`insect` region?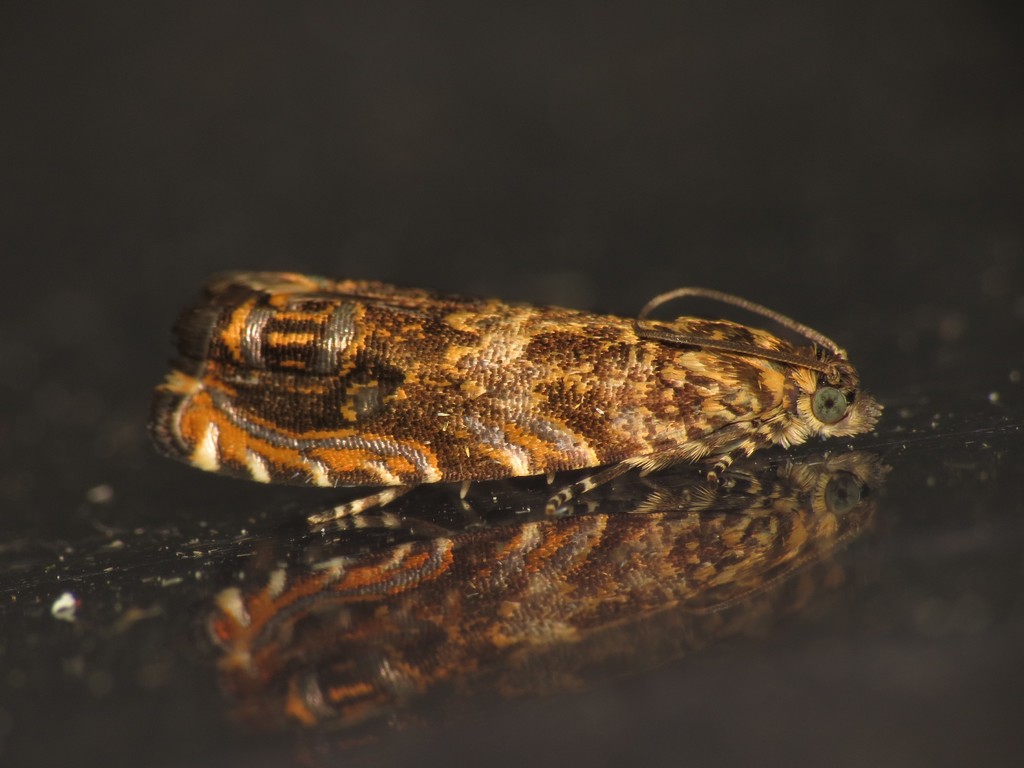
{"left": 140, "top": 269, "right": 888, "bottom": 529}
